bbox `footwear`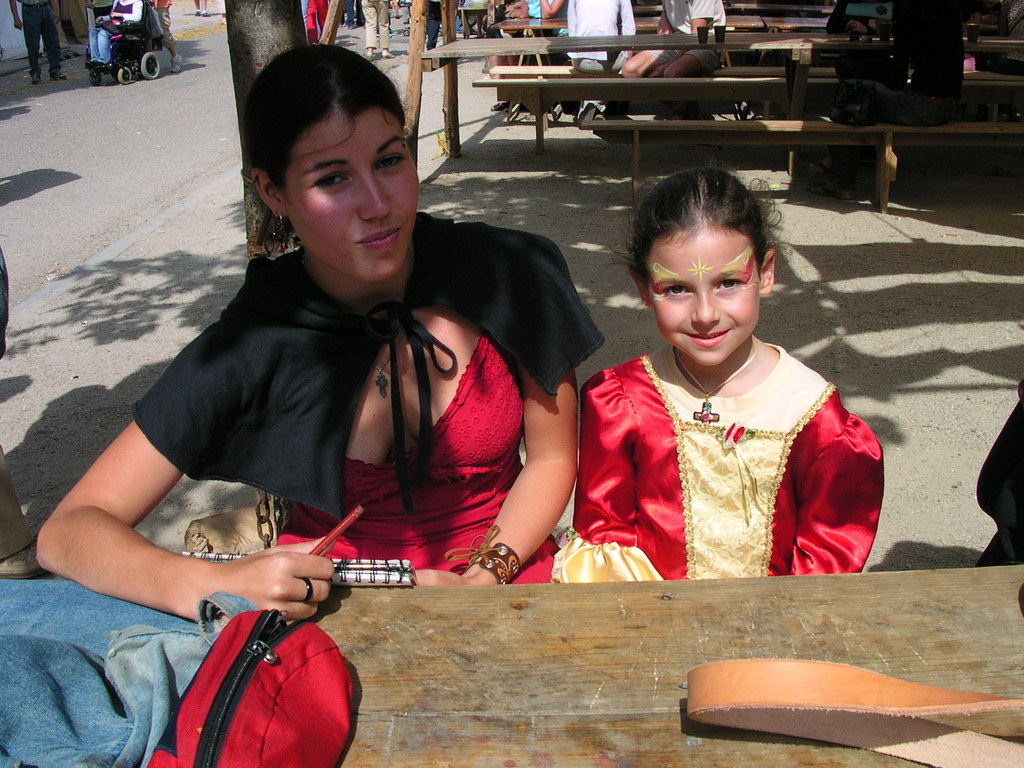
{"left": 596, "top": 113, "right": 605, "bottom": 121}
